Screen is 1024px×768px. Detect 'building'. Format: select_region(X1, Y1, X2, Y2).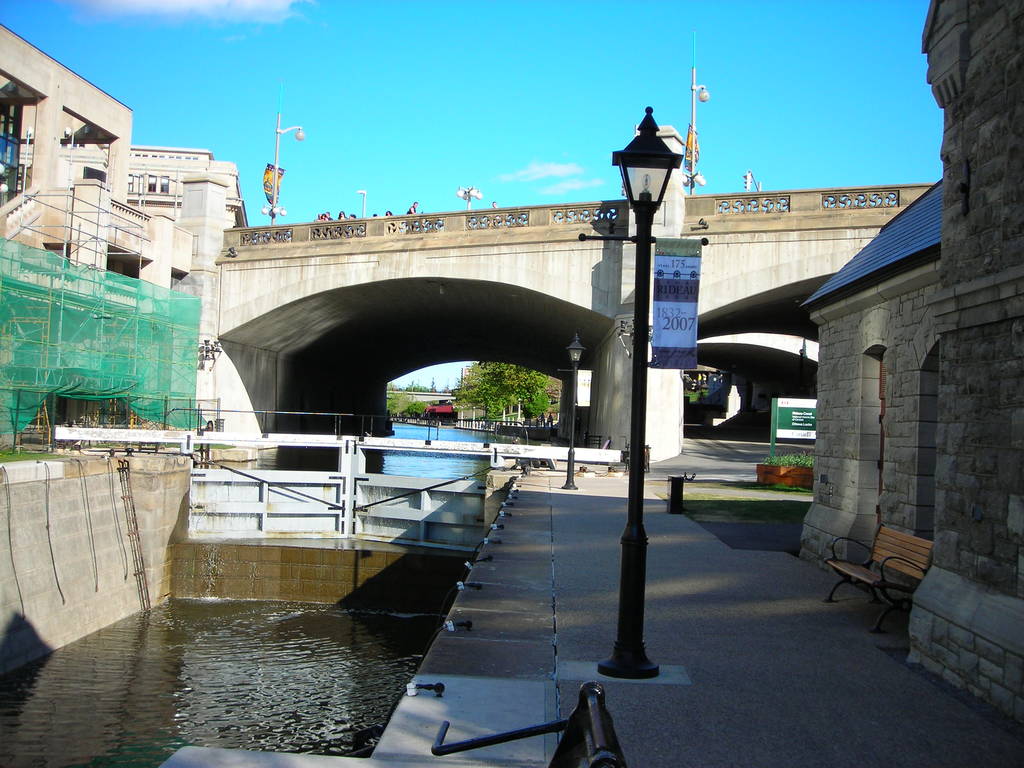
select_region(455, 364, 564, 424).
